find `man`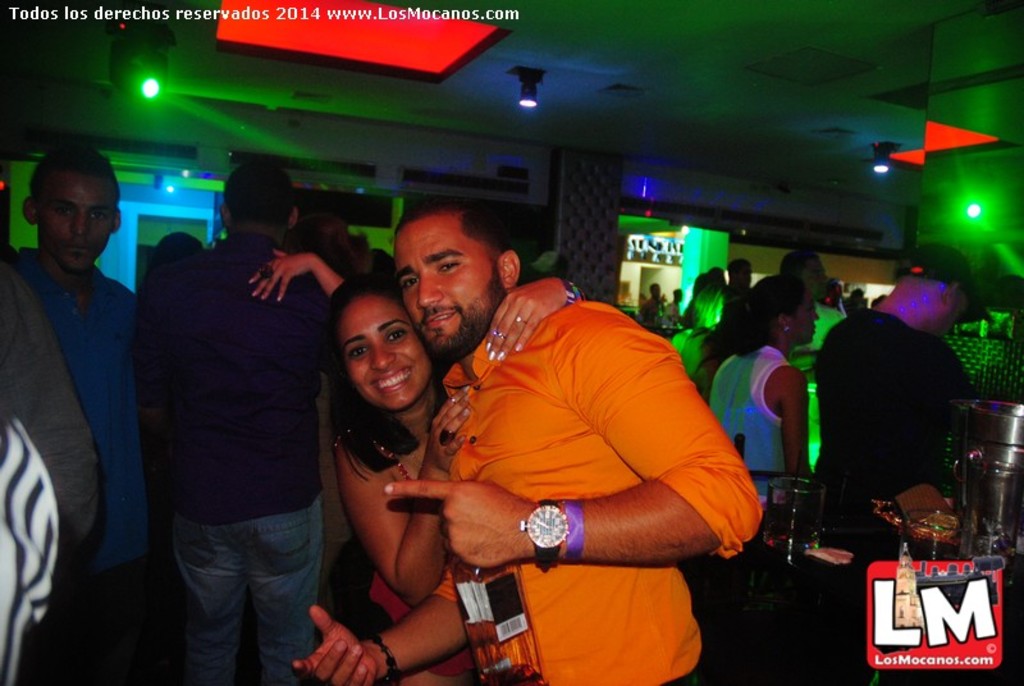
BBox(0, 129, 138, 685)
